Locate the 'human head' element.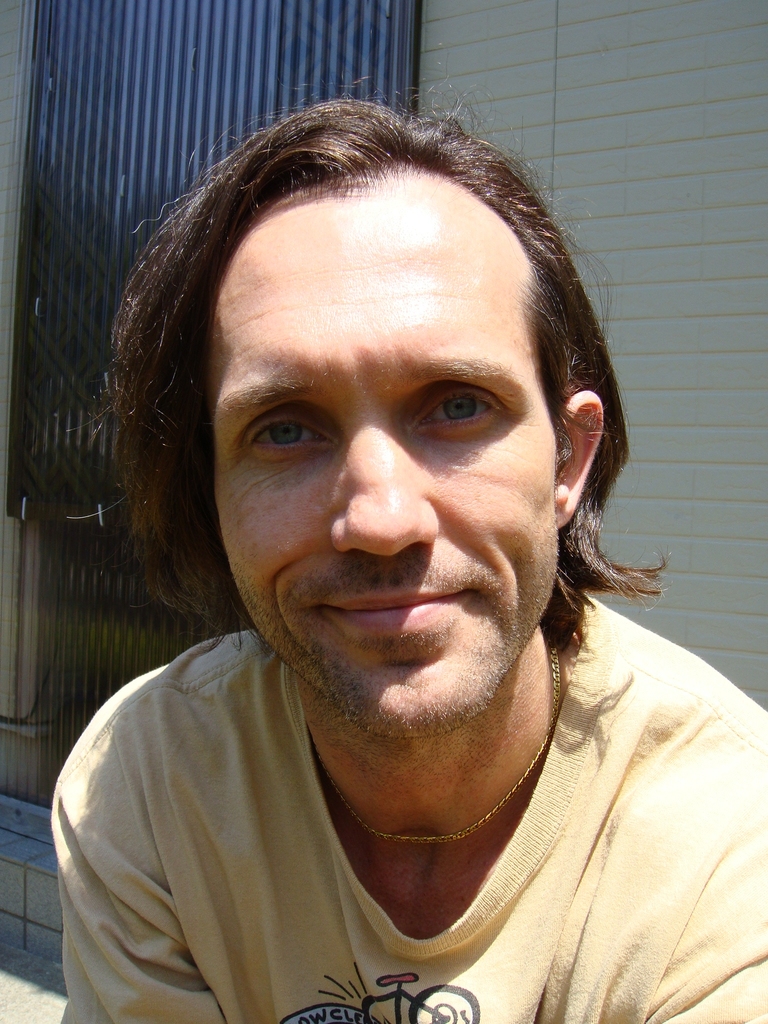
Element bbox: rect(107, 77, 652, 766).
